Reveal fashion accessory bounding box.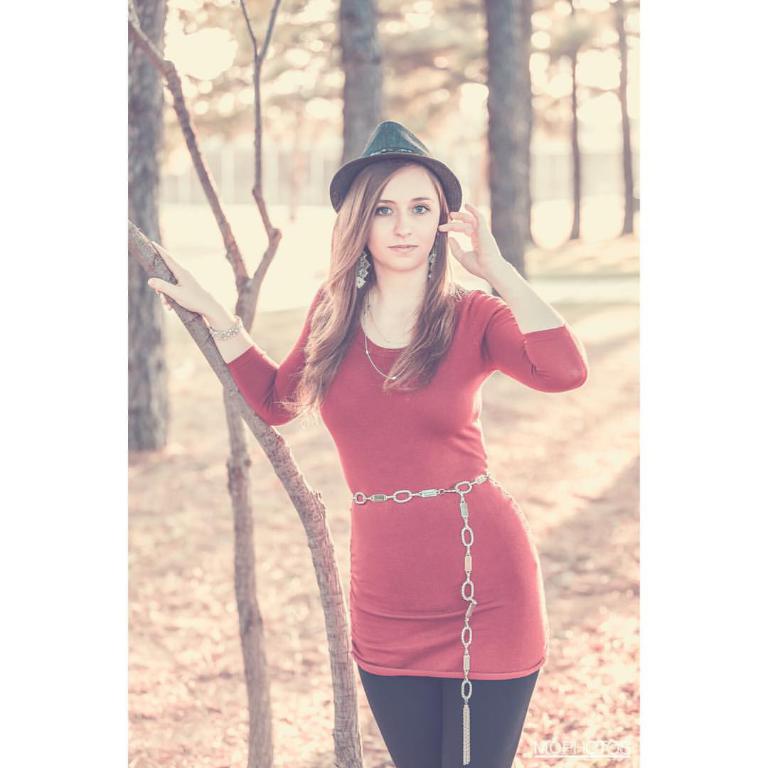
Revealed: bbox=[357, 291, 421, 381].
